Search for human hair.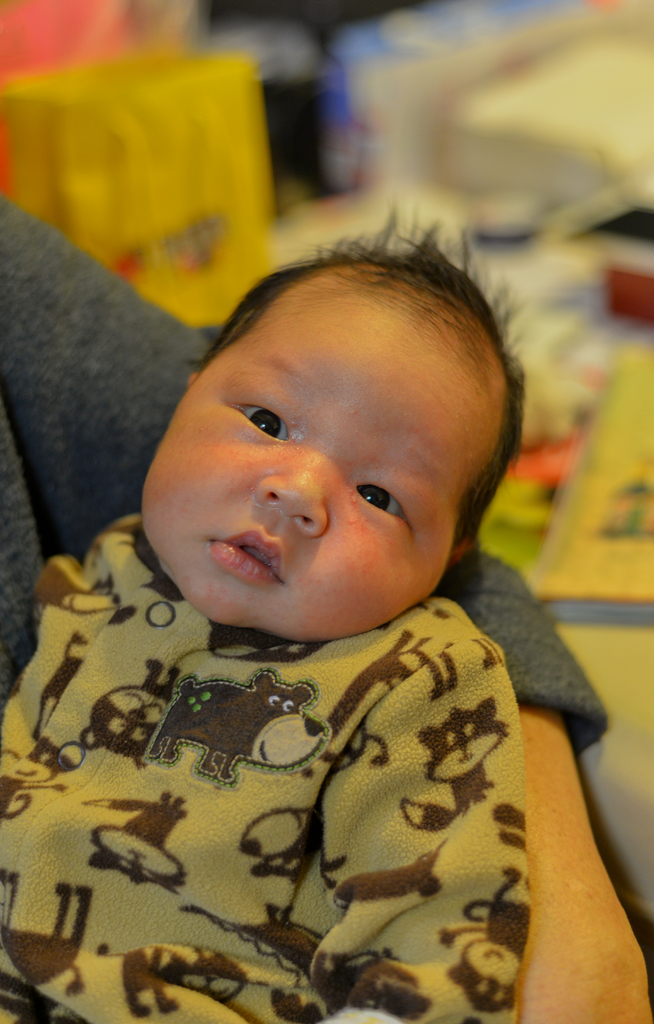
Found at {"left": 191, "top": 213, "right": 532, "bottom": 540}.
